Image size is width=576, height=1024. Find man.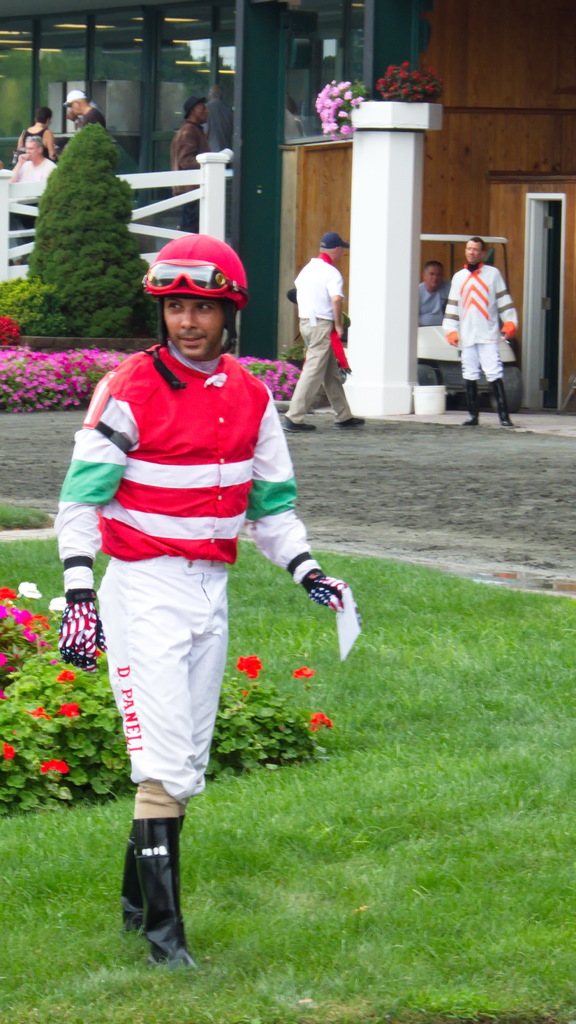
pyautogui.locateOnScreen(12, 136, 56, 225).
